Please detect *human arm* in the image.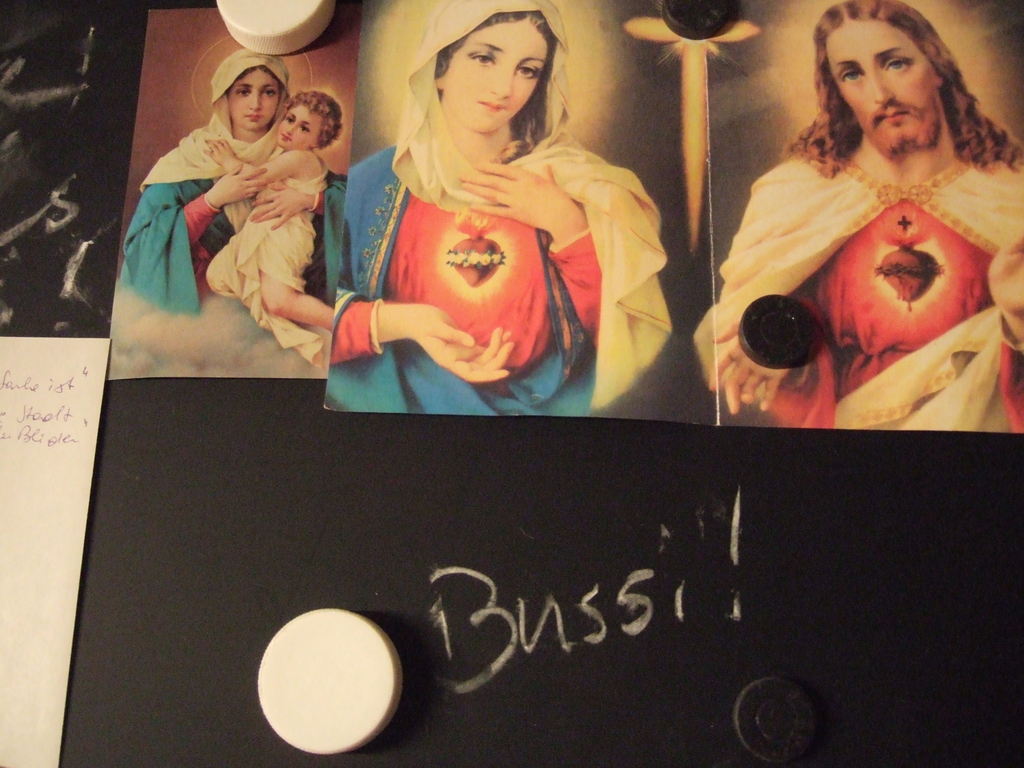
pyautogui.locateOnScreen(323, 284, 522, 387).
